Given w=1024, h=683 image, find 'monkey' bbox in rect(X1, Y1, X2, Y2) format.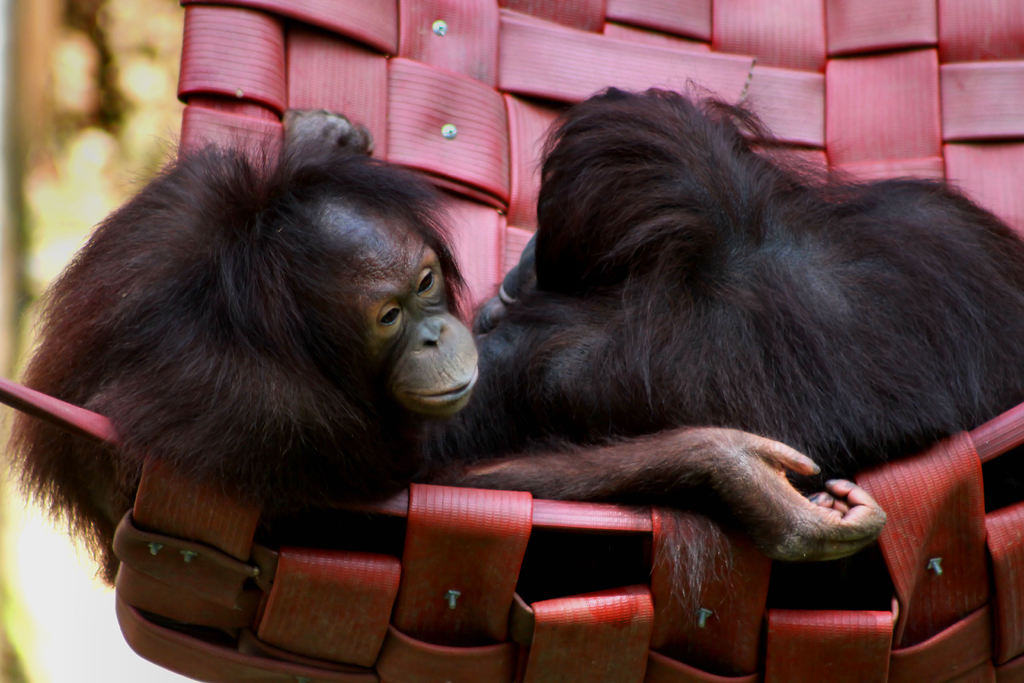
rect(1, 107, 891, 586).
